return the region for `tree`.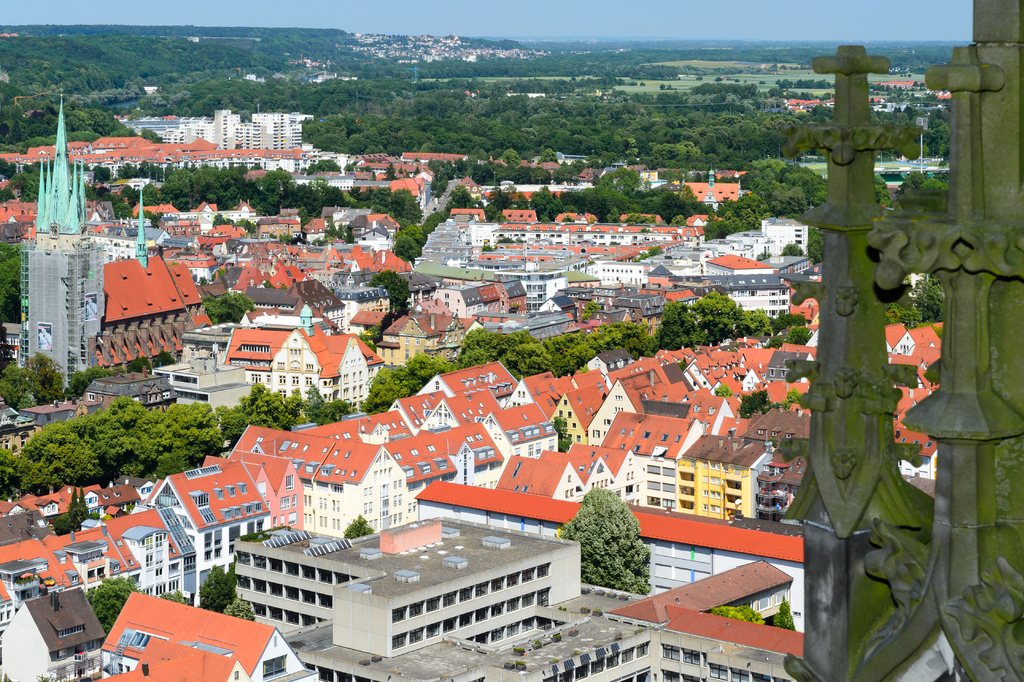
[x1=345, y1=511, x2=371, y2=535].
